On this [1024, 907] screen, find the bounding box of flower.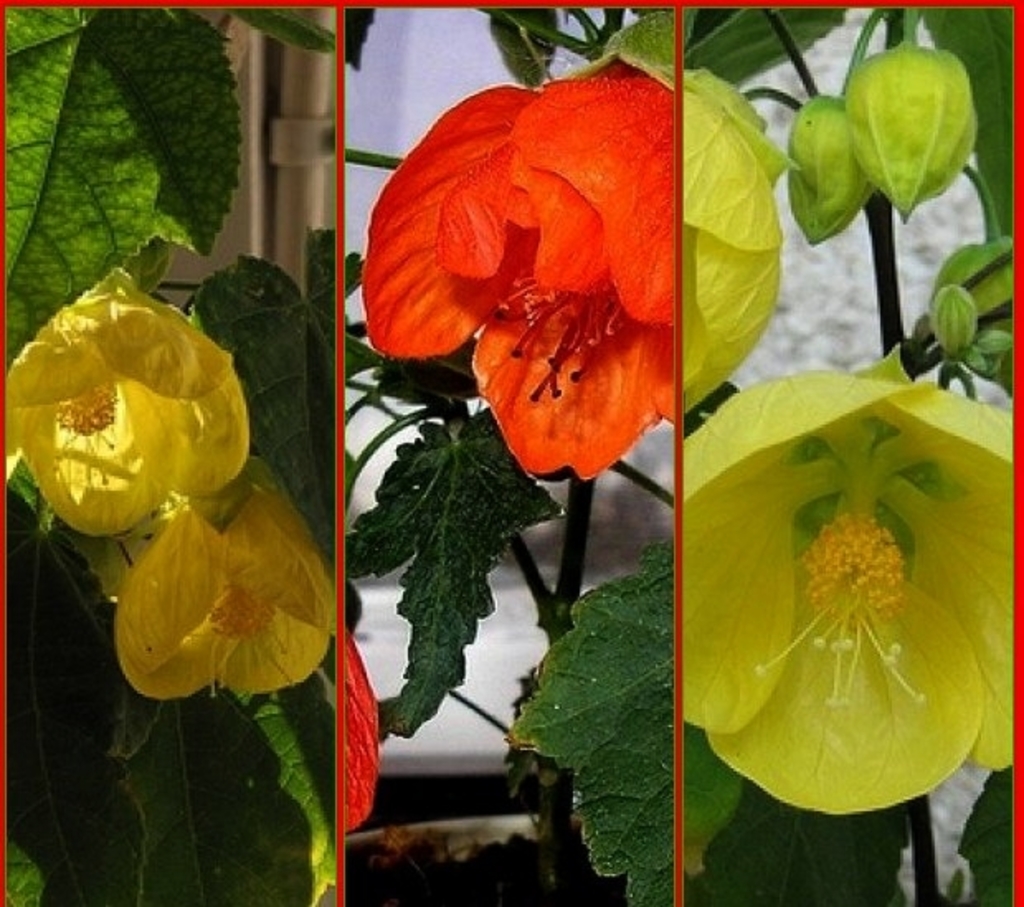
Bounding box: [x1=377, y1=56, x2=791, y2=482].
